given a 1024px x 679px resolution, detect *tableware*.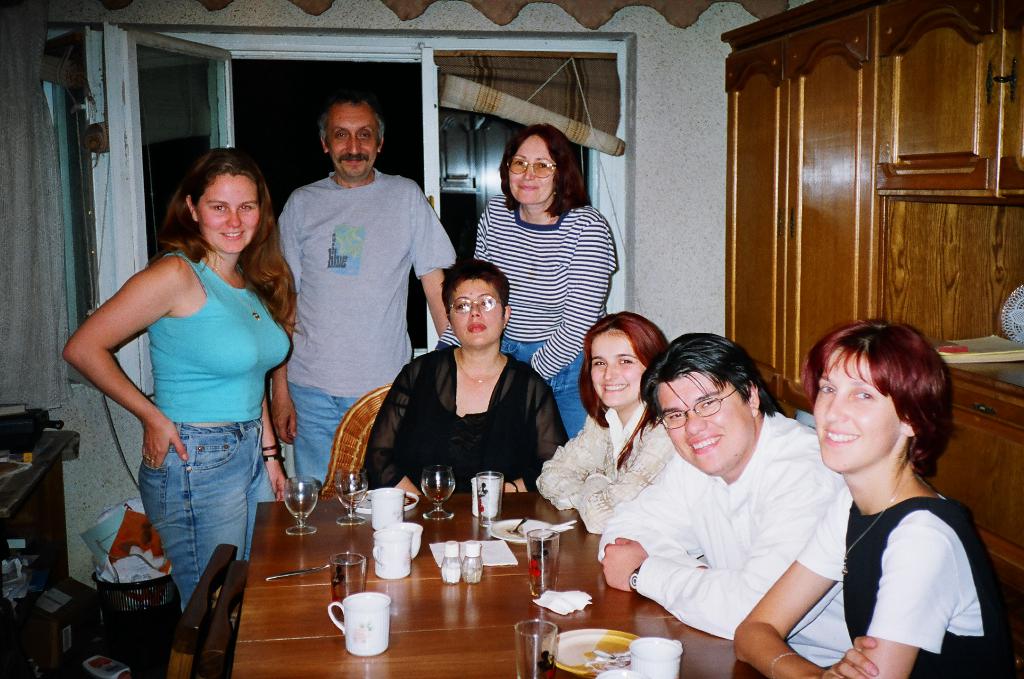
[324,590,390,657].
